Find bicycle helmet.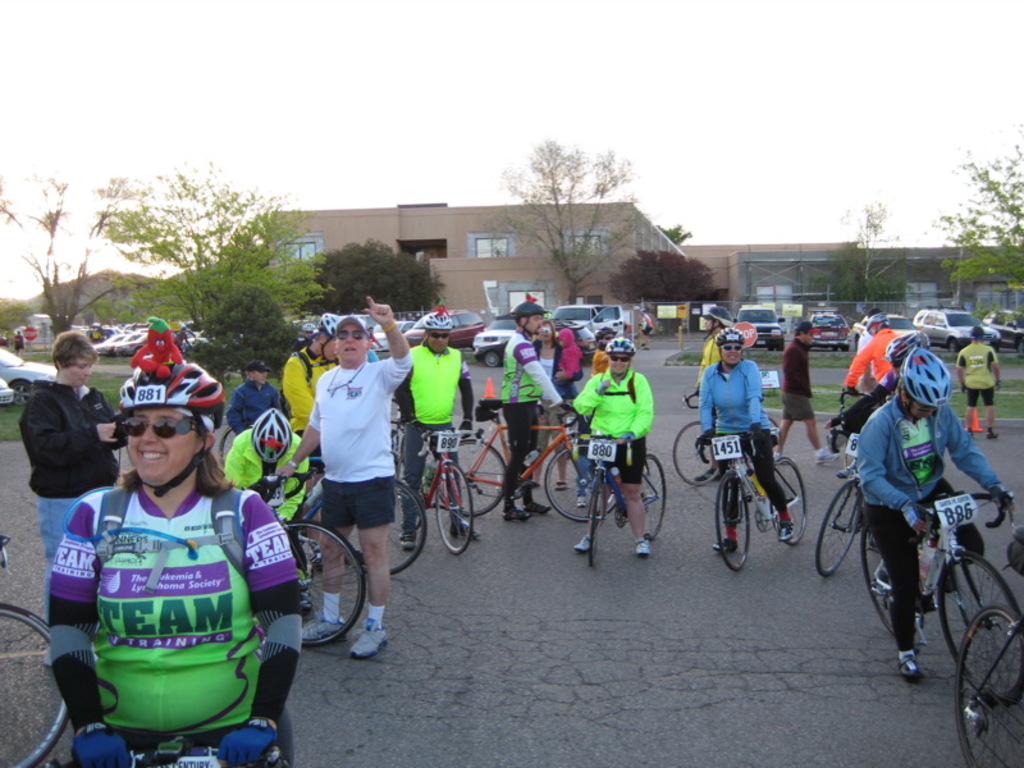
{"x1": 908, "y1": 344, "x2": 946, "y2": 404}.
